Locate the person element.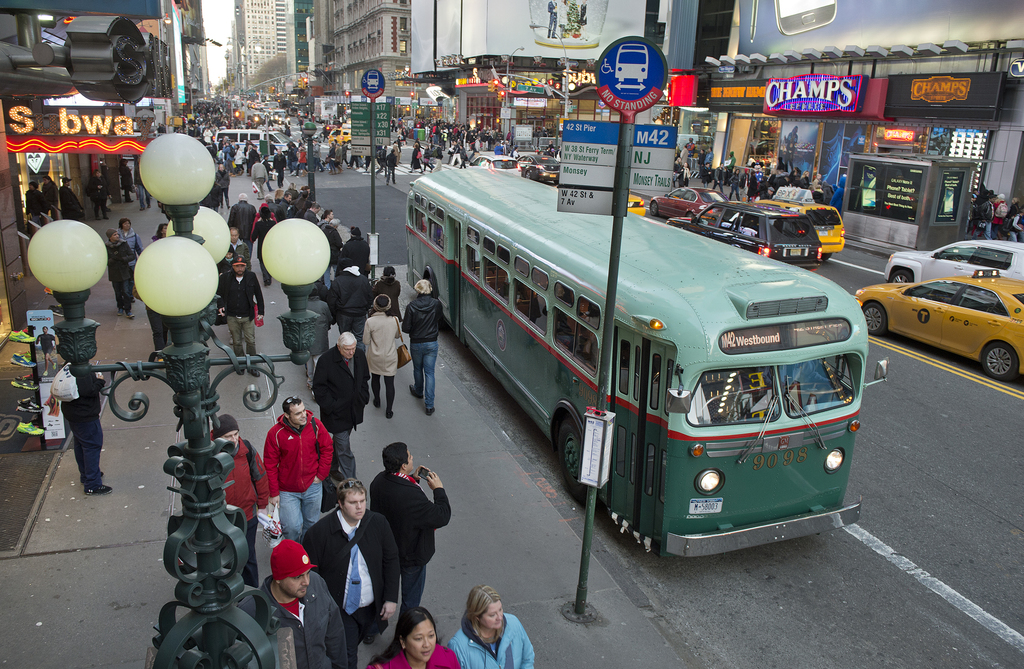
Element bbox: crop(713, 161, 726, 192).
